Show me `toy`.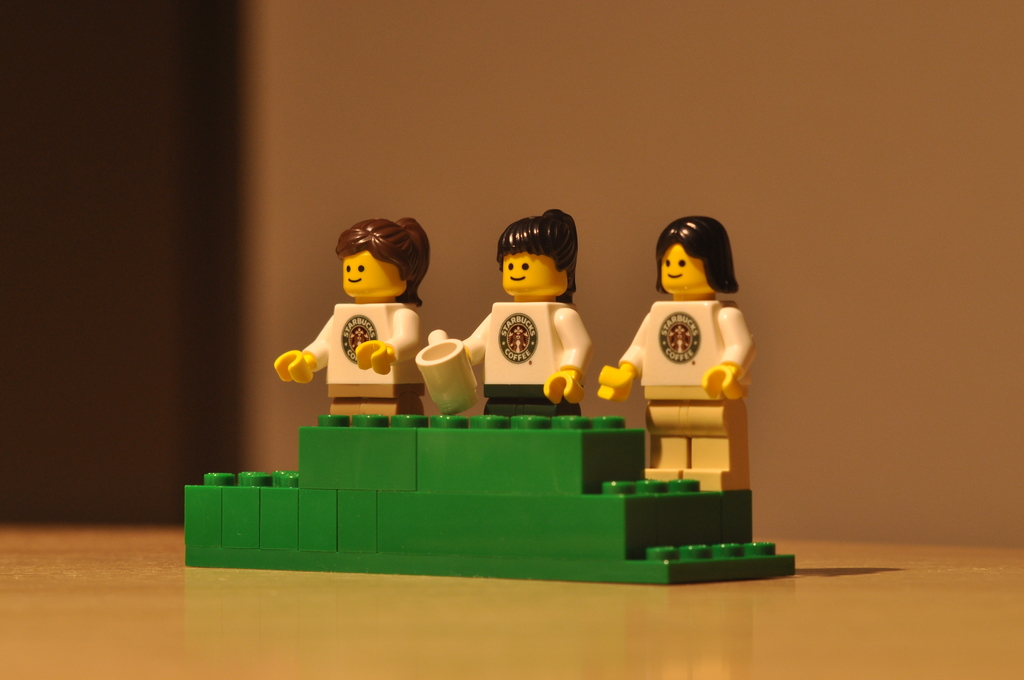
`toy` is here: <region>595, 211, 762, 490</region>.
